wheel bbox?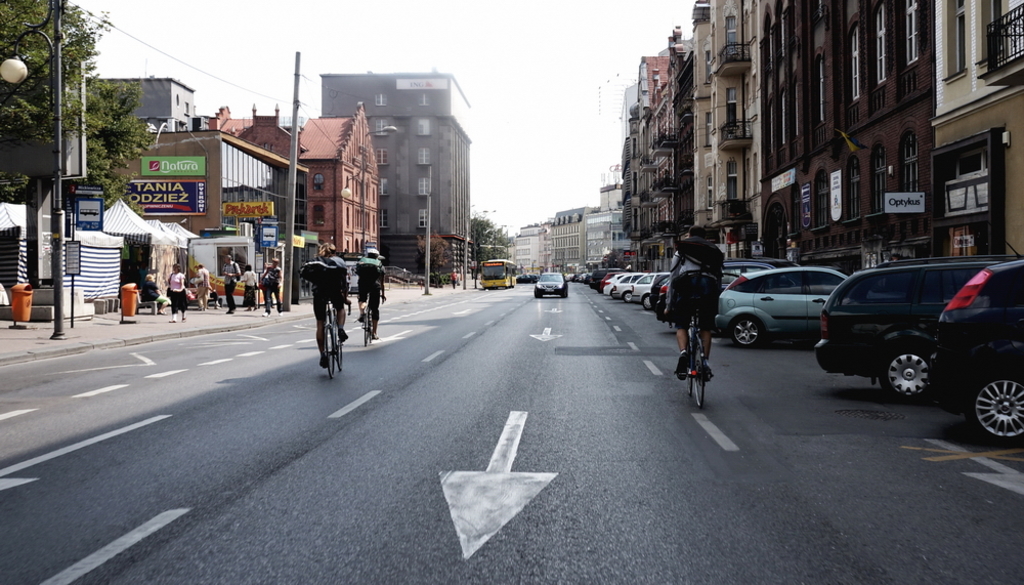
l=695, t=340, r=706, b=406
